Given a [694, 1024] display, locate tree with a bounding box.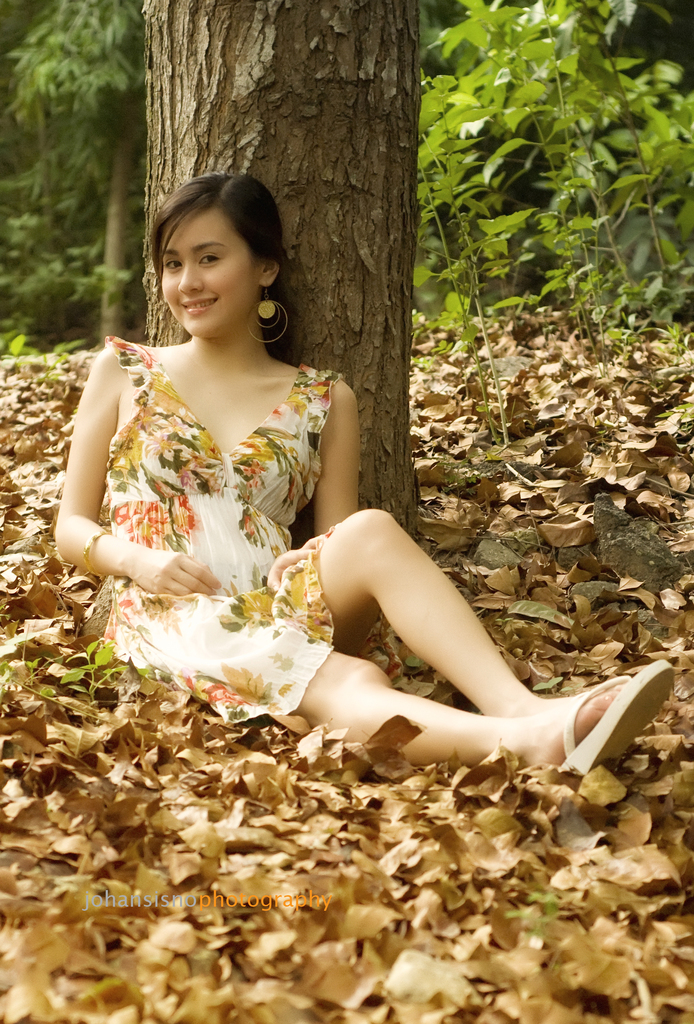
Located: locate(137, 0, 422, 544).
